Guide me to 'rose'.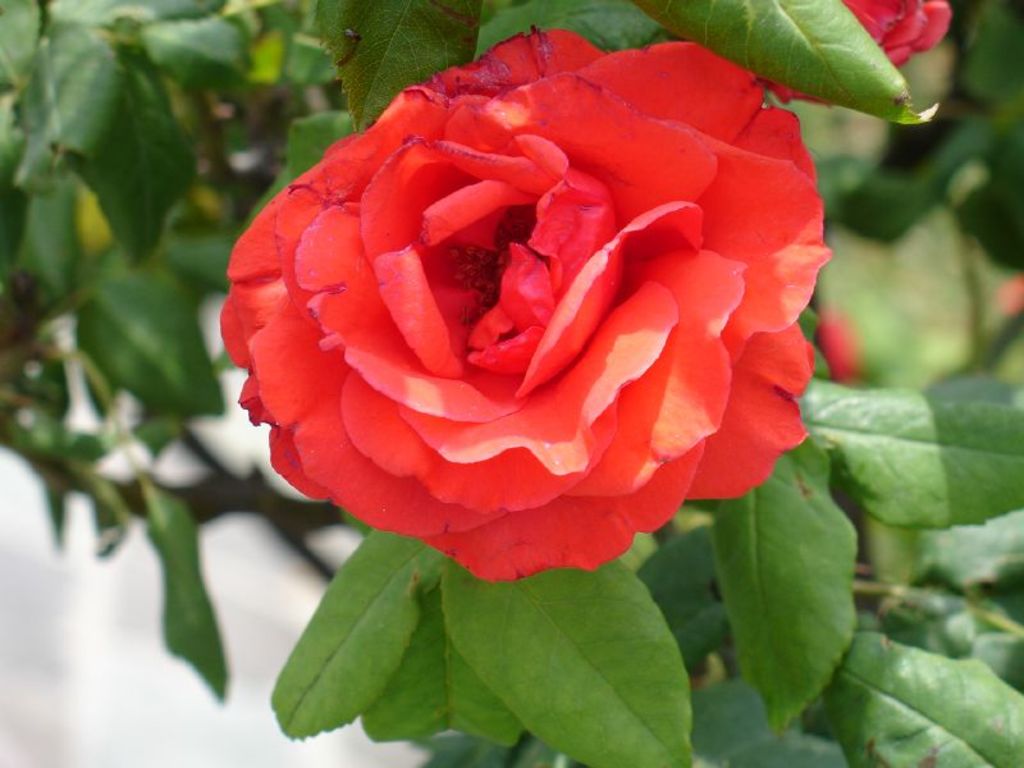
Guidance: 218/29/831/581.
